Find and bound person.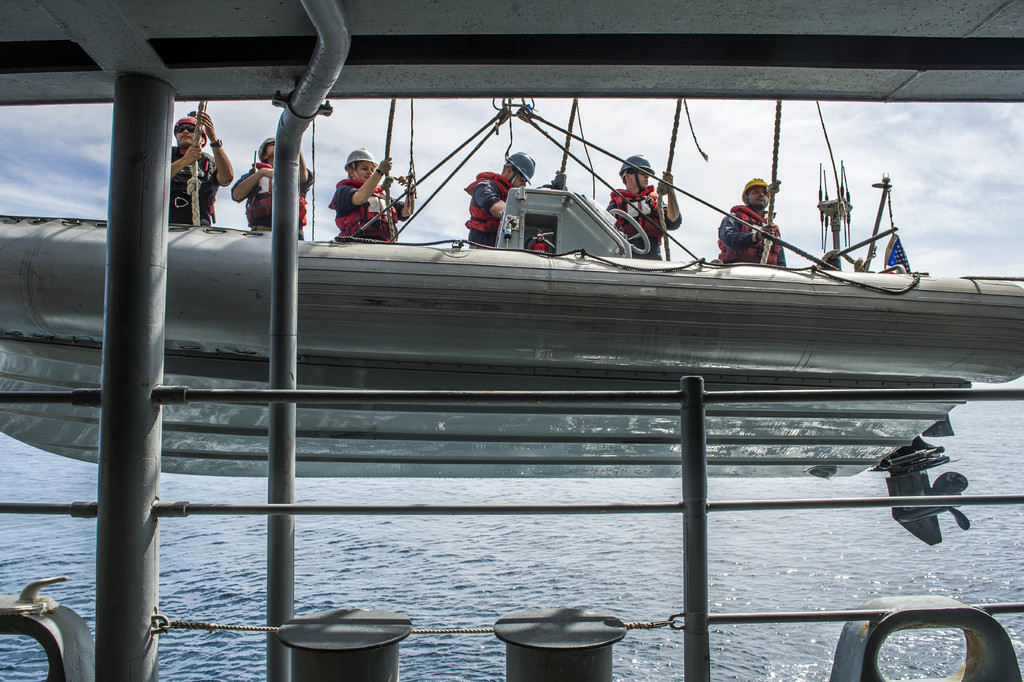
Bound: 171:108:237:226.
